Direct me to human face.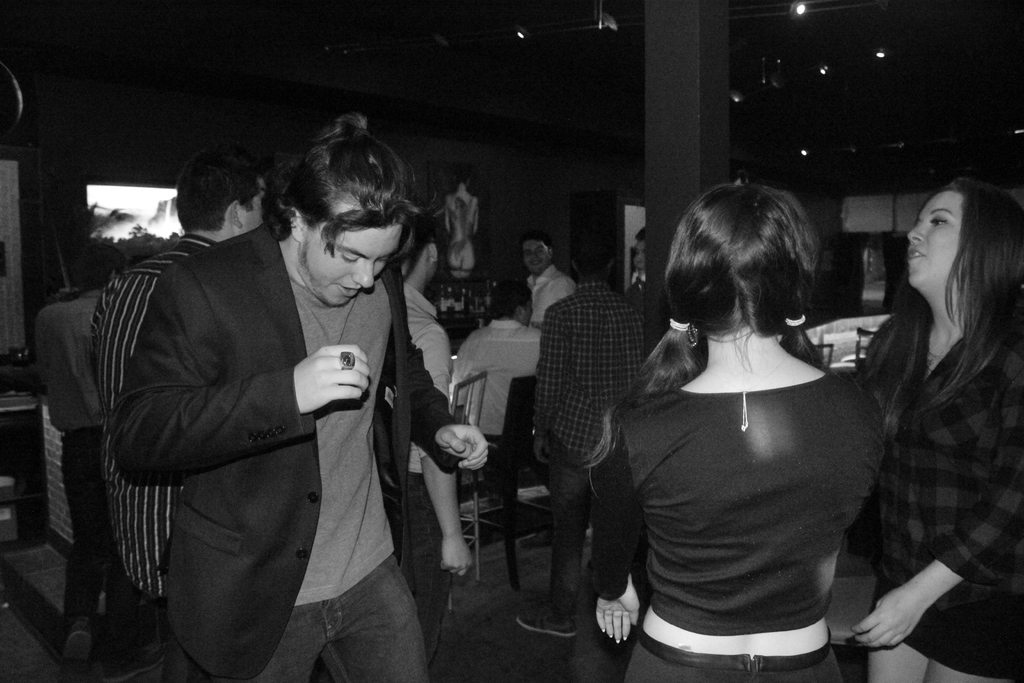
Direction: 304/202/401/309.
